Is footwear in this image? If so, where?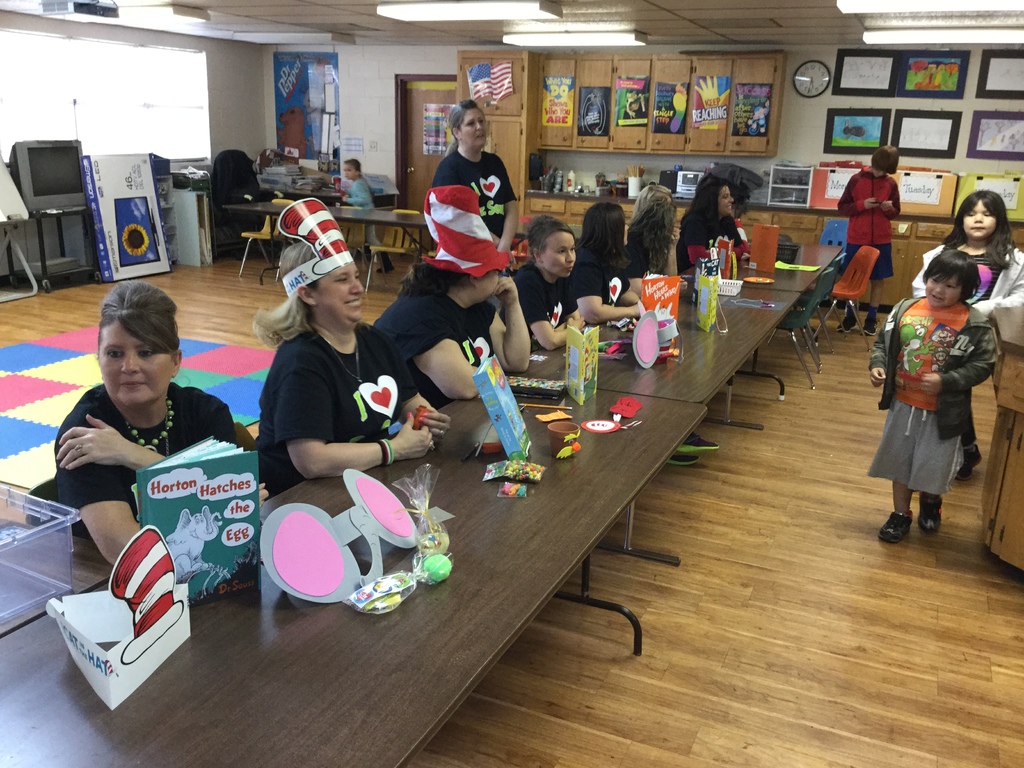
Yes, at {"left": 837, "top": 323, "right": 854, "bottom": 331}.
